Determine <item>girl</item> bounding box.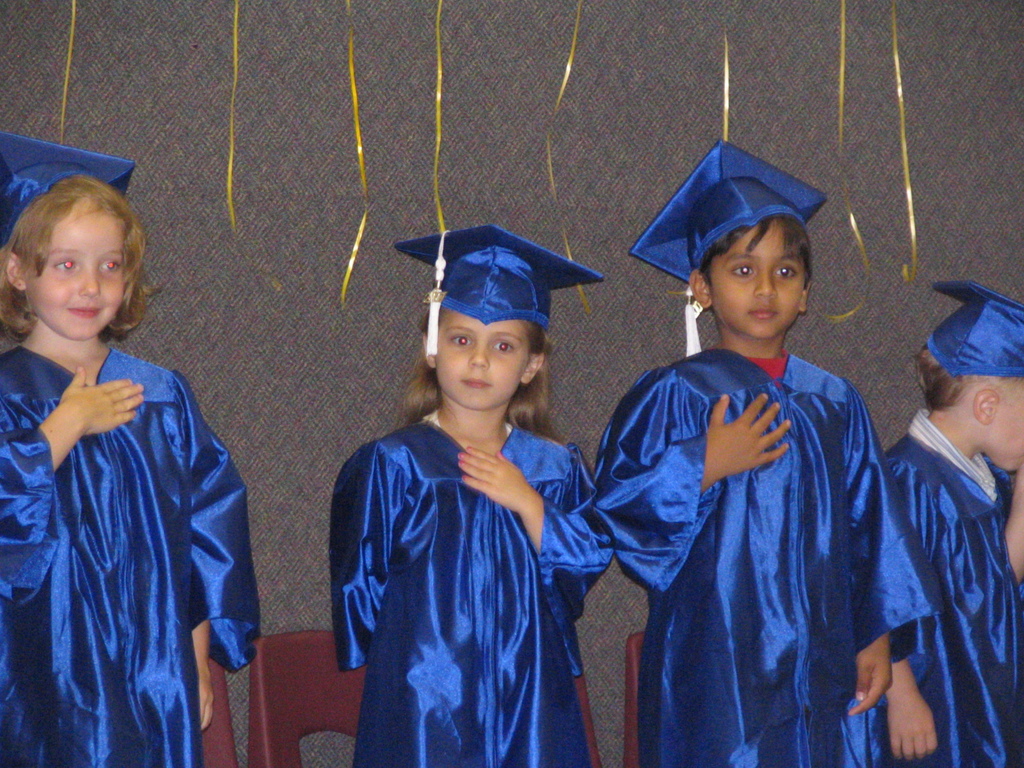
Determined: x1=0 y1=127 x2=257 y2=767.
